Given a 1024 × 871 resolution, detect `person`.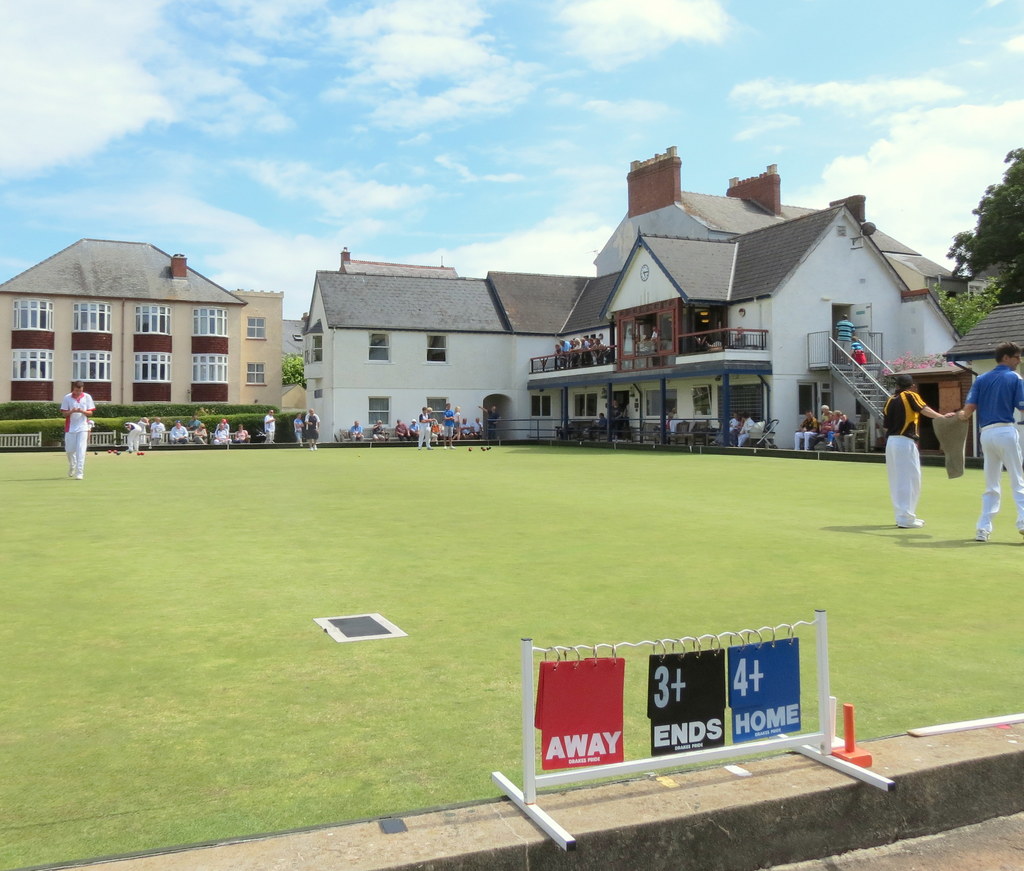
(794, 408, 820, 450).
